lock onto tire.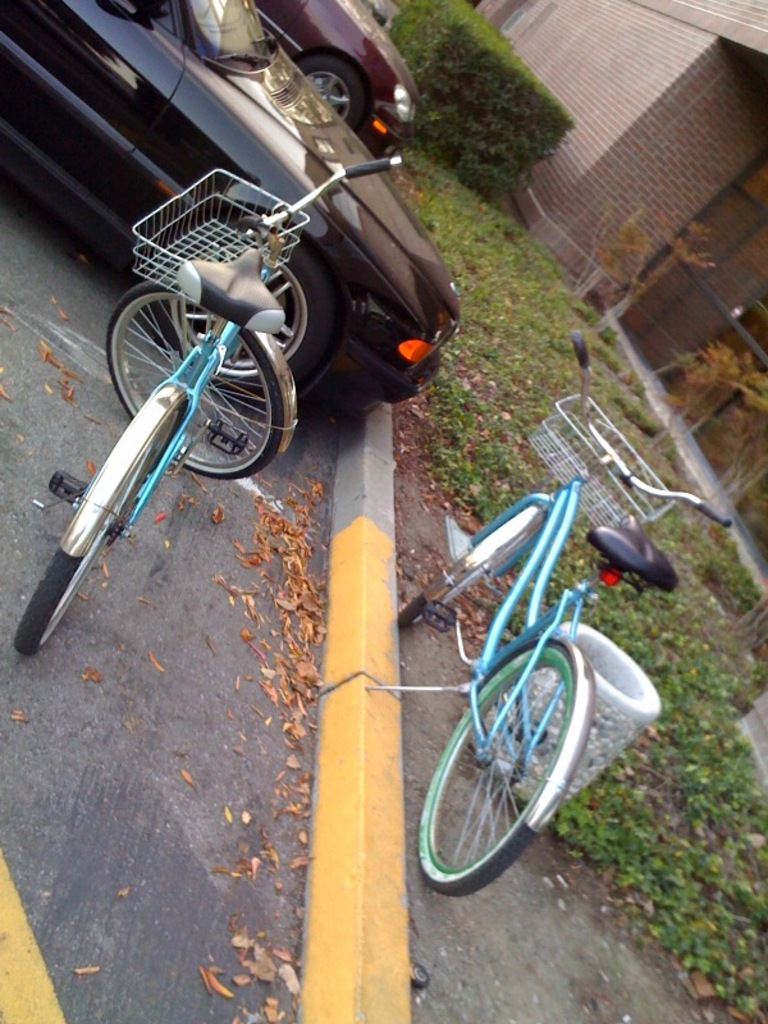
Locked: (296, 56, 366, 125).
